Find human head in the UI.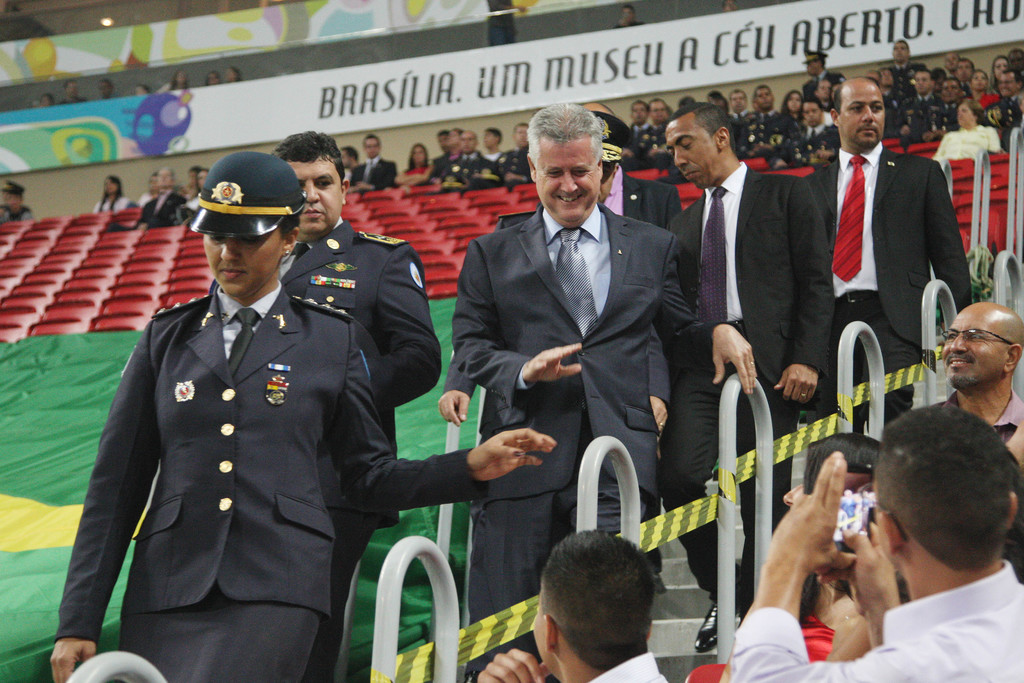
UI element at (784,434,885,579).
